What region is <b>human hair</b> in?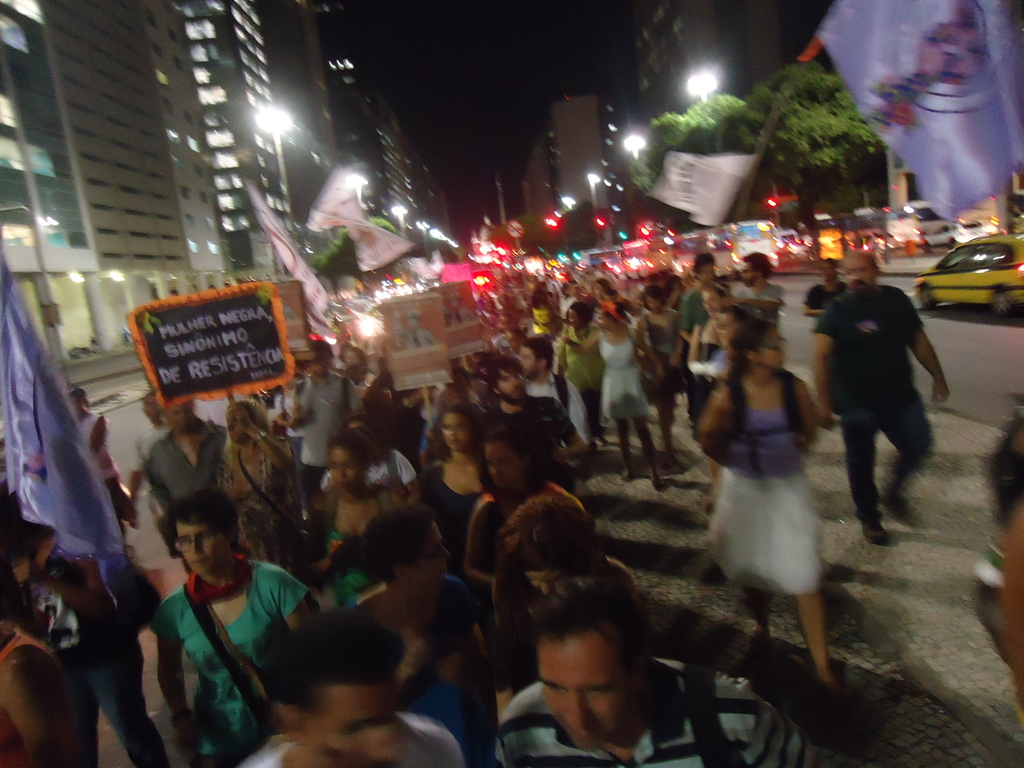
Rect(269, 628, 394, 734).
